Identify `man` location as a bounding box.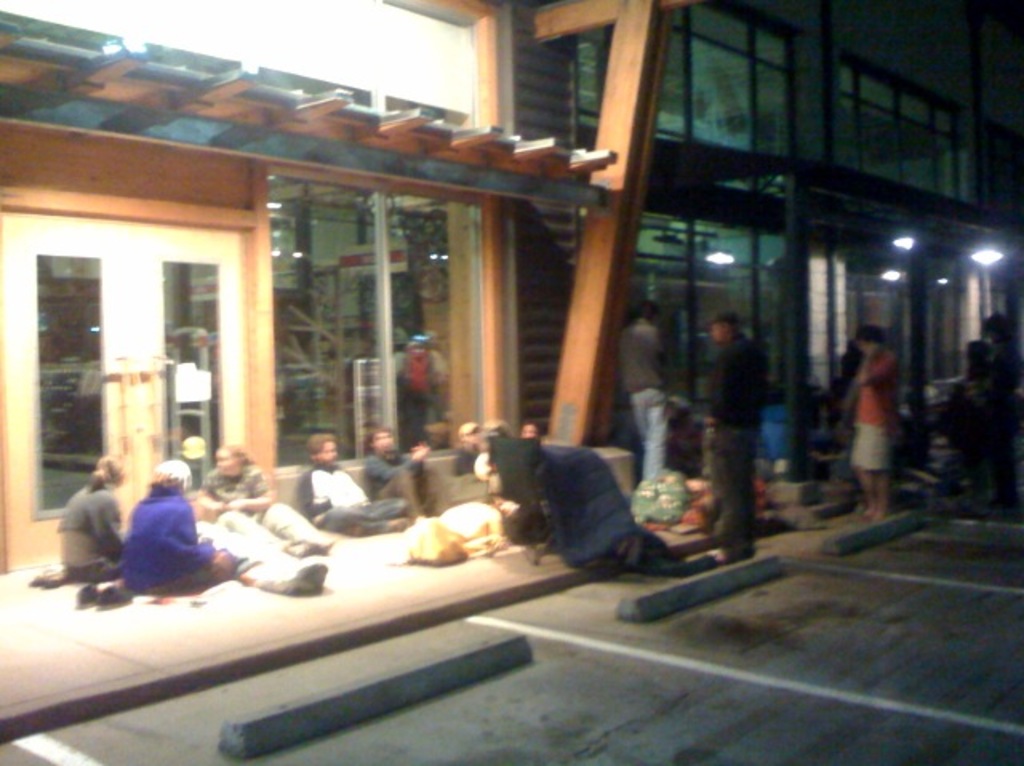
bbox=[294, 427, 413, 536].
